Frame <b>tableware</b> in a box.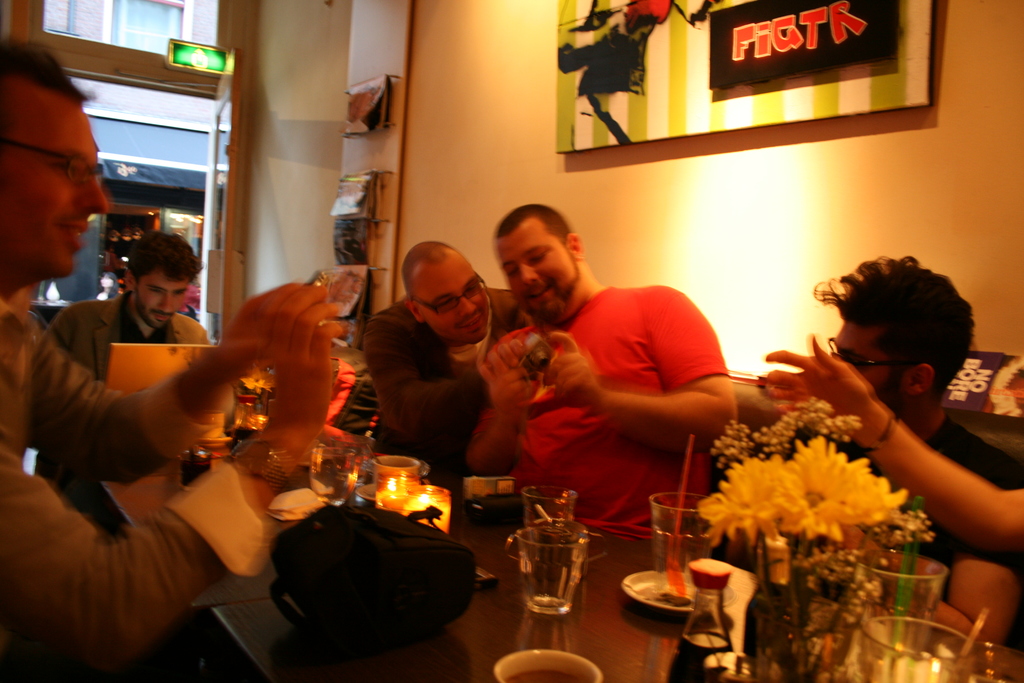
bbox=[178, 446, 215, 488].
